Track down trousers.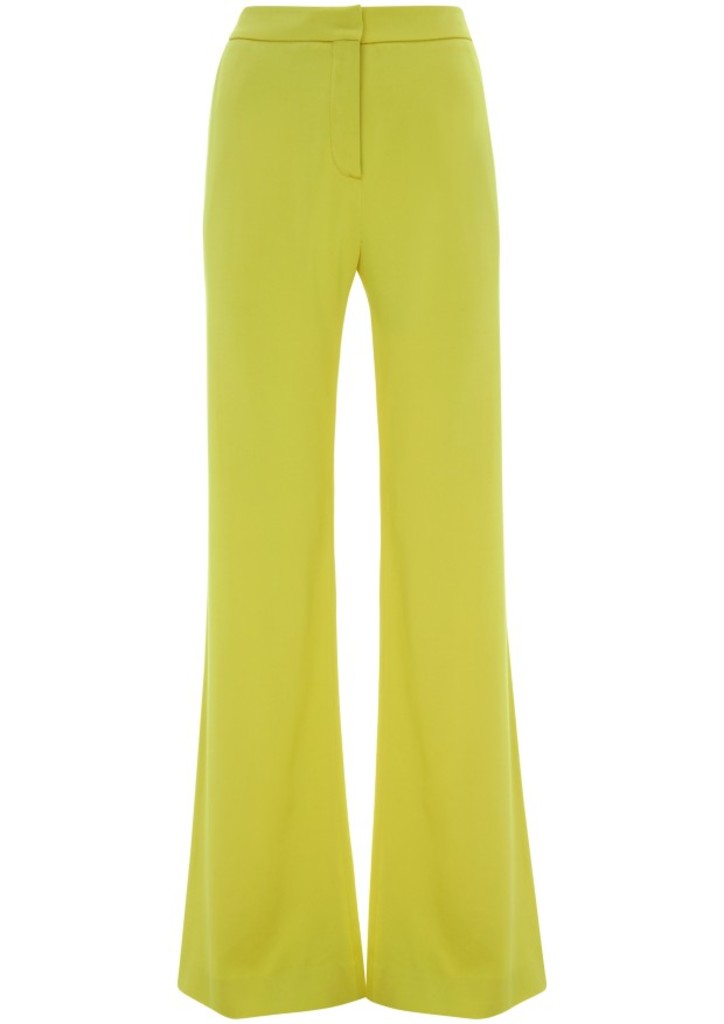
Tracked to bbox(173, 11, 544, 1016).
